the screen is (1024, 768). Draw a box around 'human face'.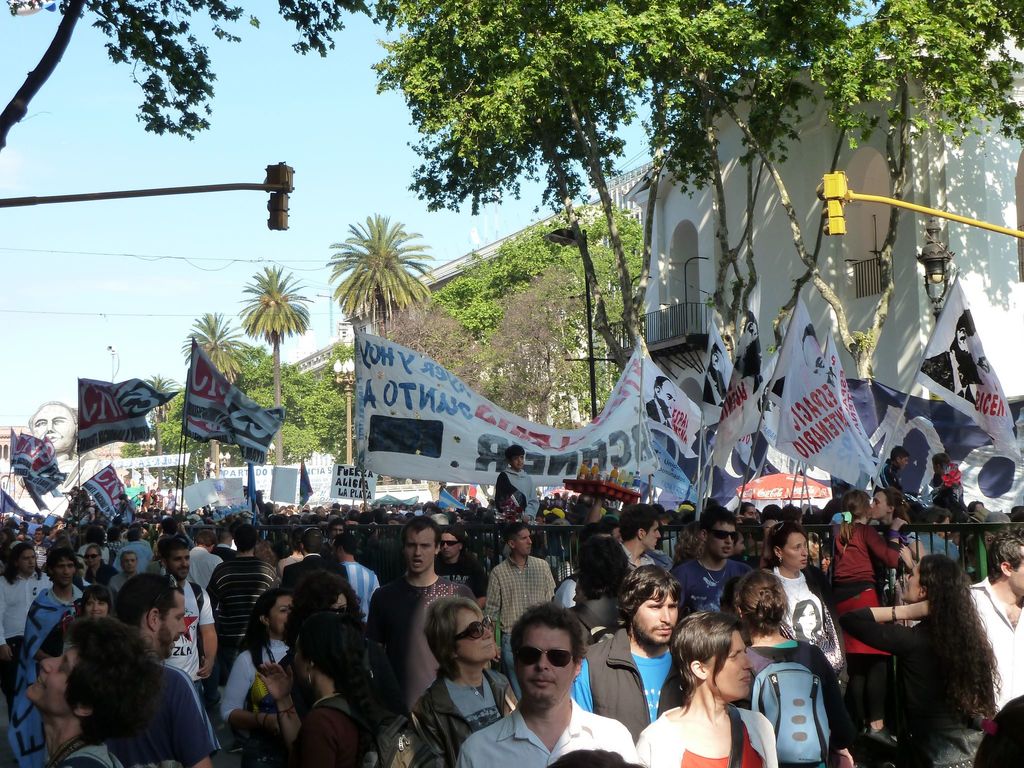
bbox=(895, 458, 906, 471).
